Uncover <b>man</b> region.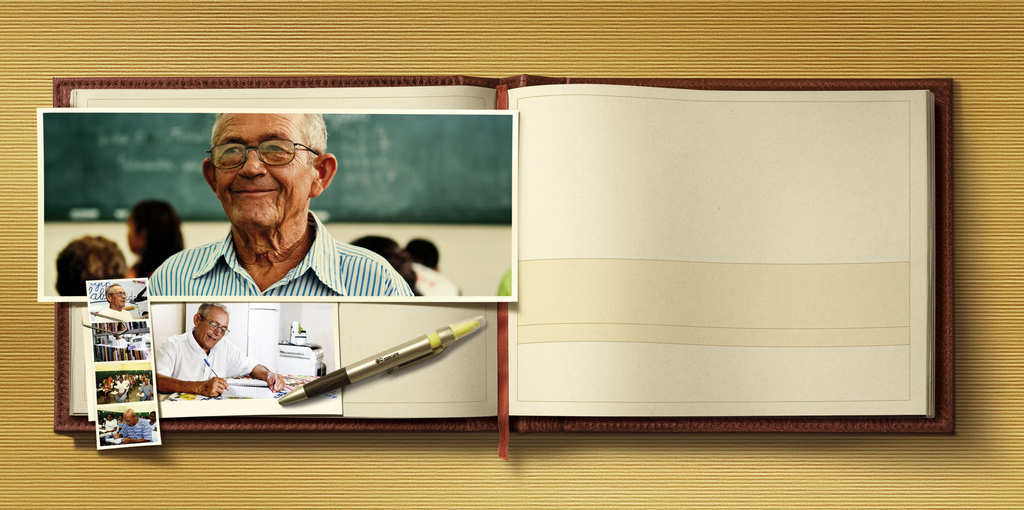
Uncovered: x1=108, y1=402, x2=153, y2=451.
